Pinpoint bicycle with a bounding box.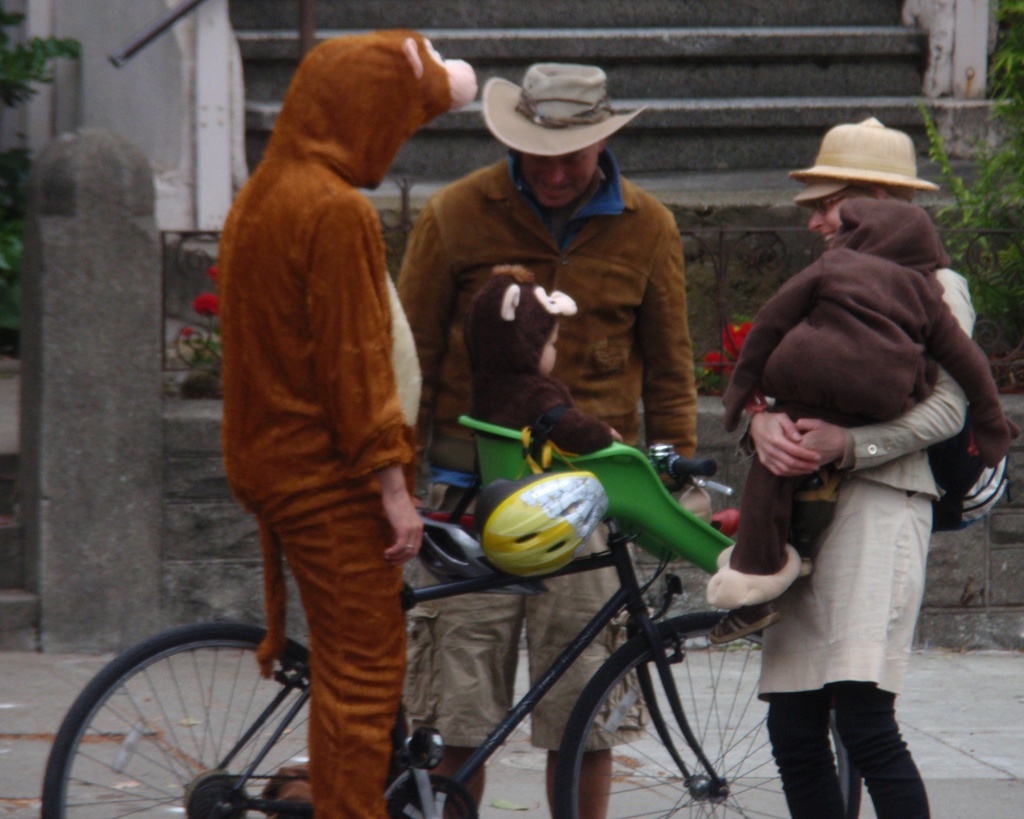
[left=88, top=305, right=911, bottom=806].
